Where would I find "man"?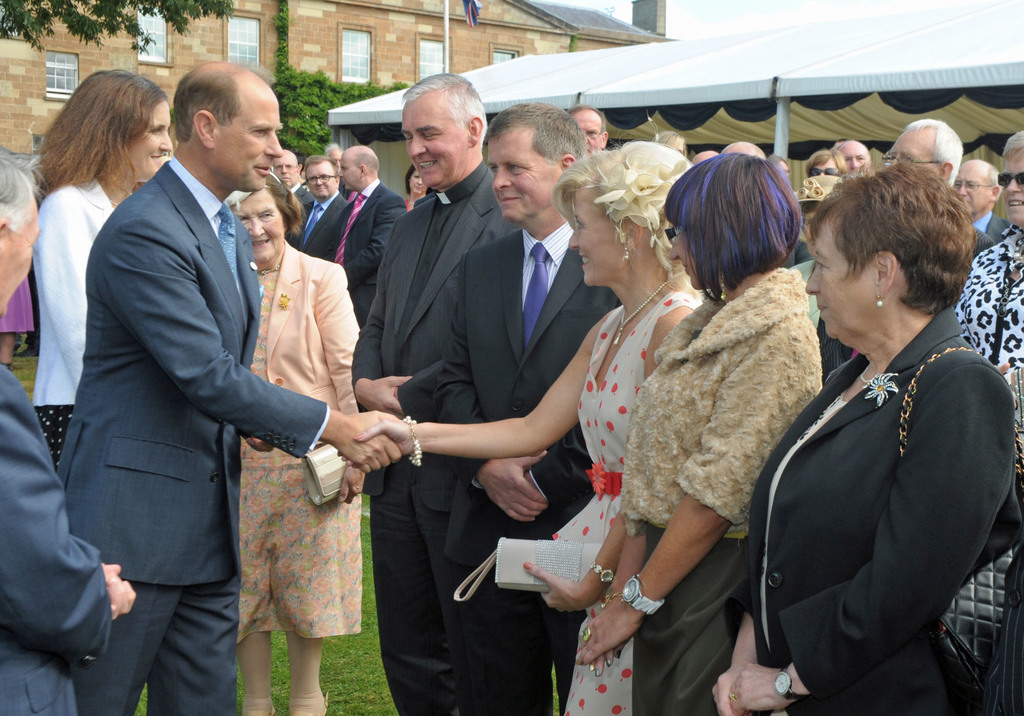
At [348, 63, 556, 714].
